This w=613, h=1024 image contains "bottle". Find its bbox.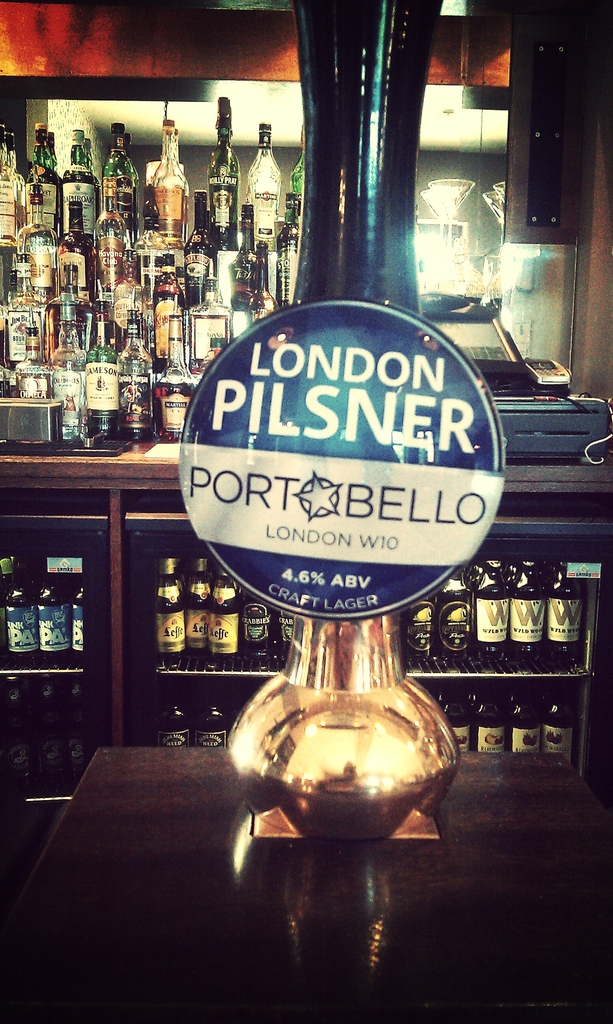
[left=35, top=571, right=68, bottom=665].
